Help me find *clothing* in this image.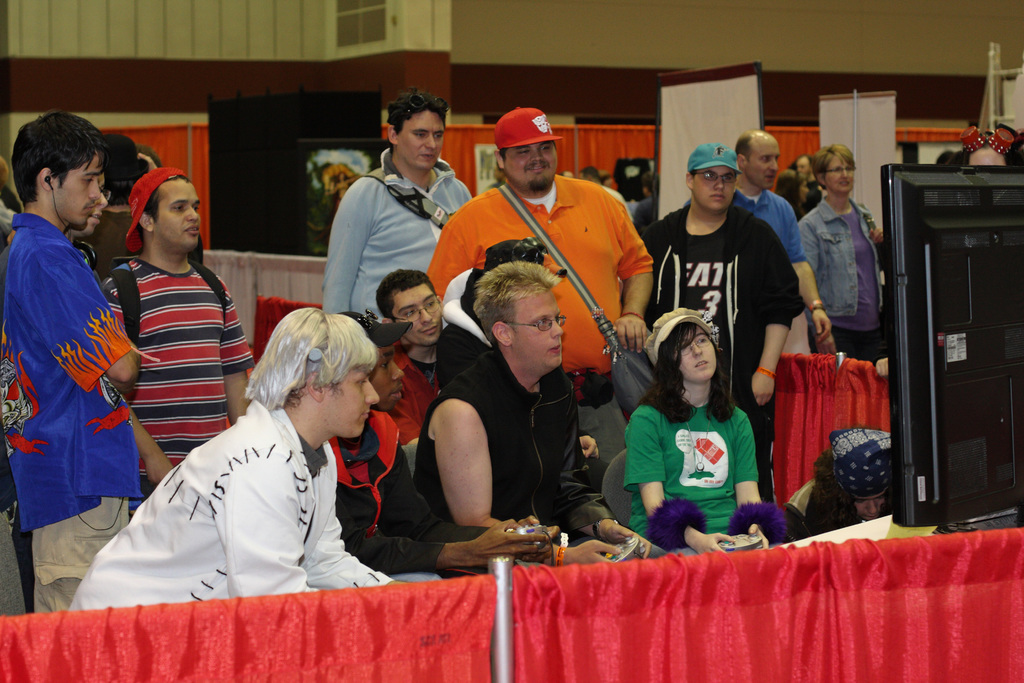
Found it: [x1=796, y1=198, x2=884, y2=359].
